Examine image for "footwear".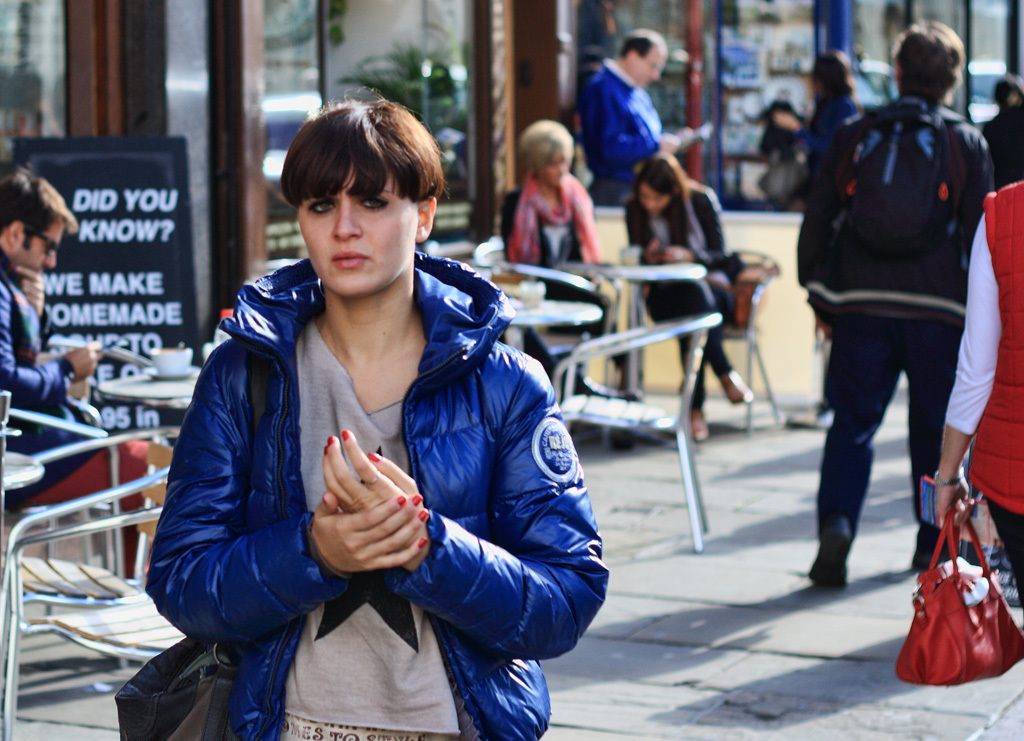
Examination result: Rect(910, 551, 951, 568).
